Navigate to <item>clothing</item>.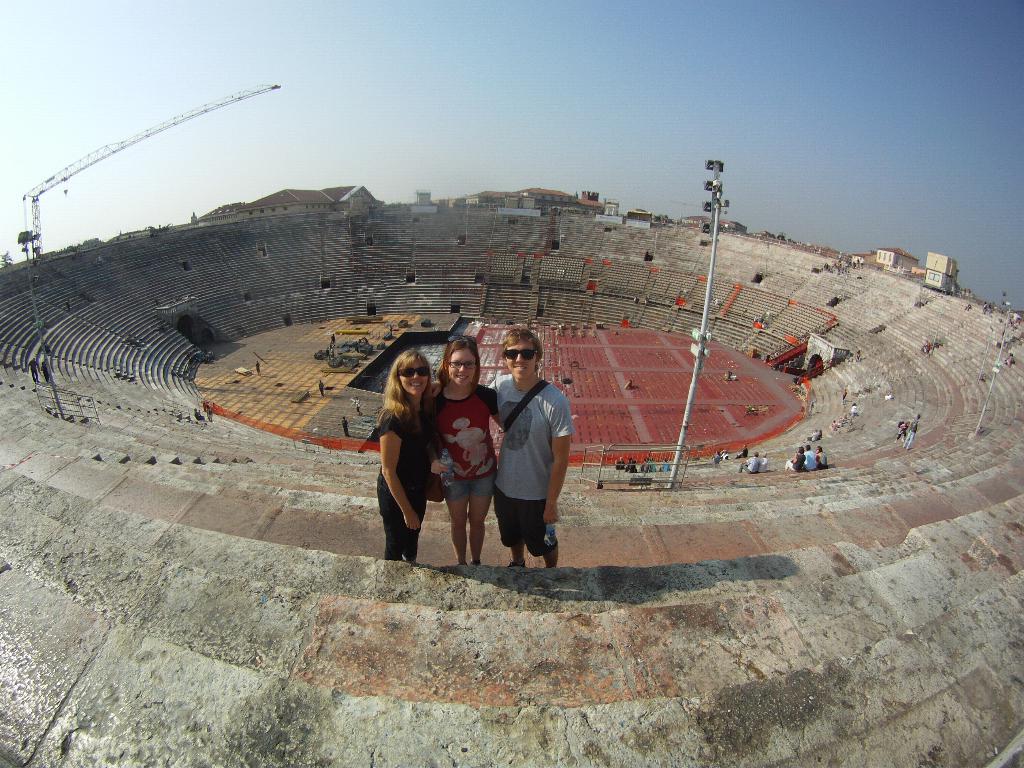
Navigation target: <box>785,452,804,477</box>.
